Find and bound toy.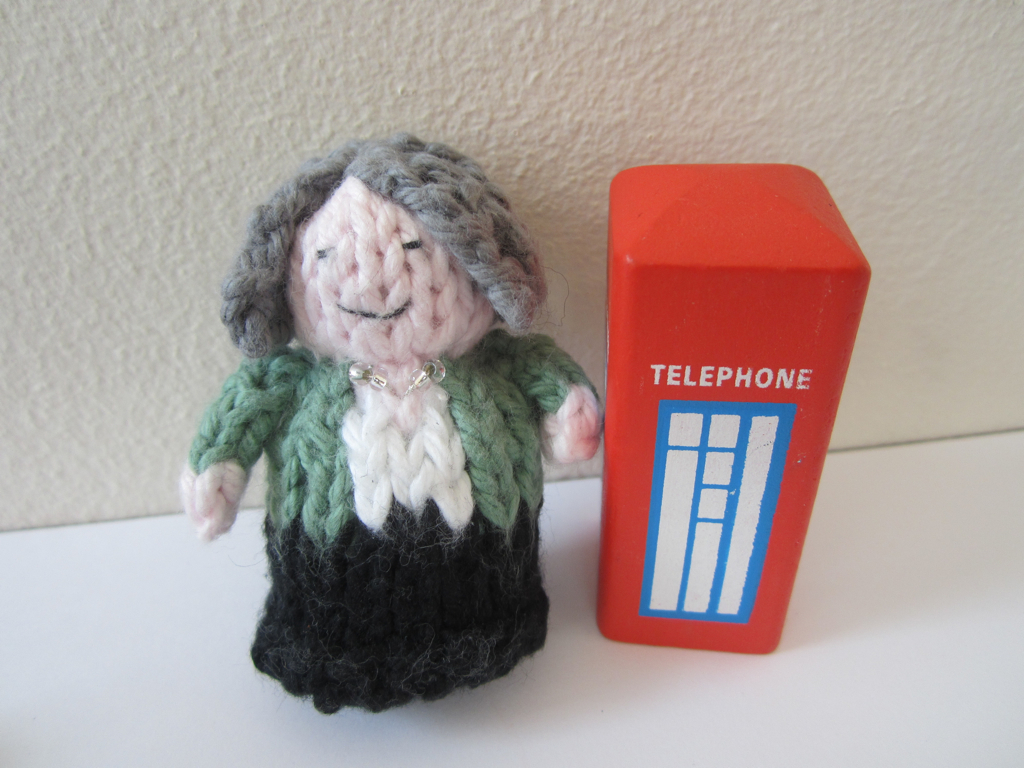
Bound: [left=182, top=134, right=597, bottom=734].
